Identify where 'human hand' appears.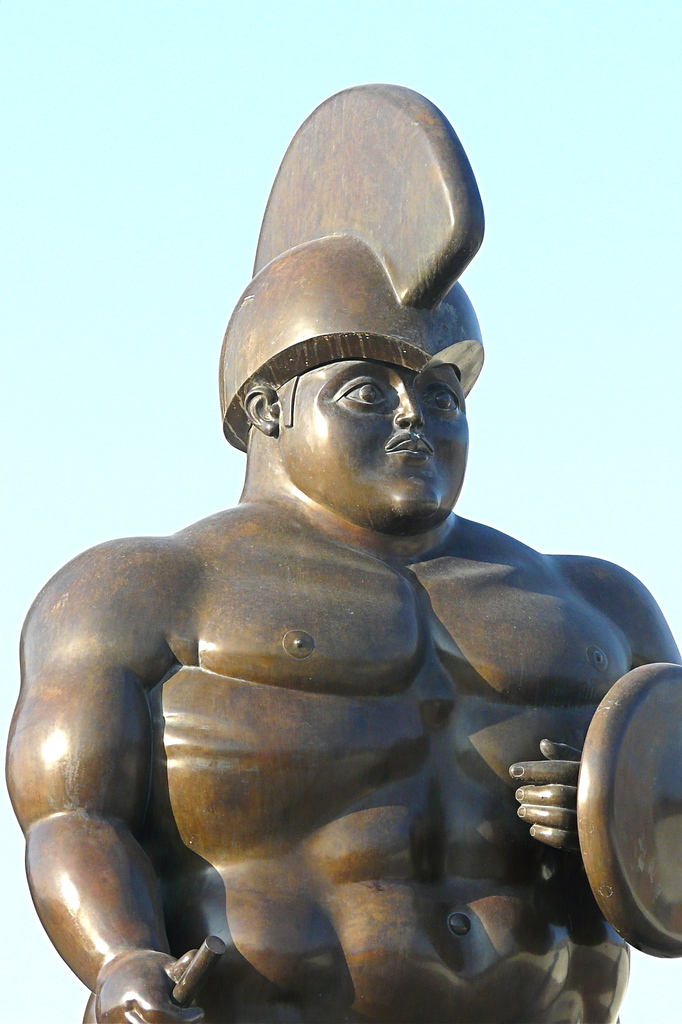
Appears at 507/773/597/861.
